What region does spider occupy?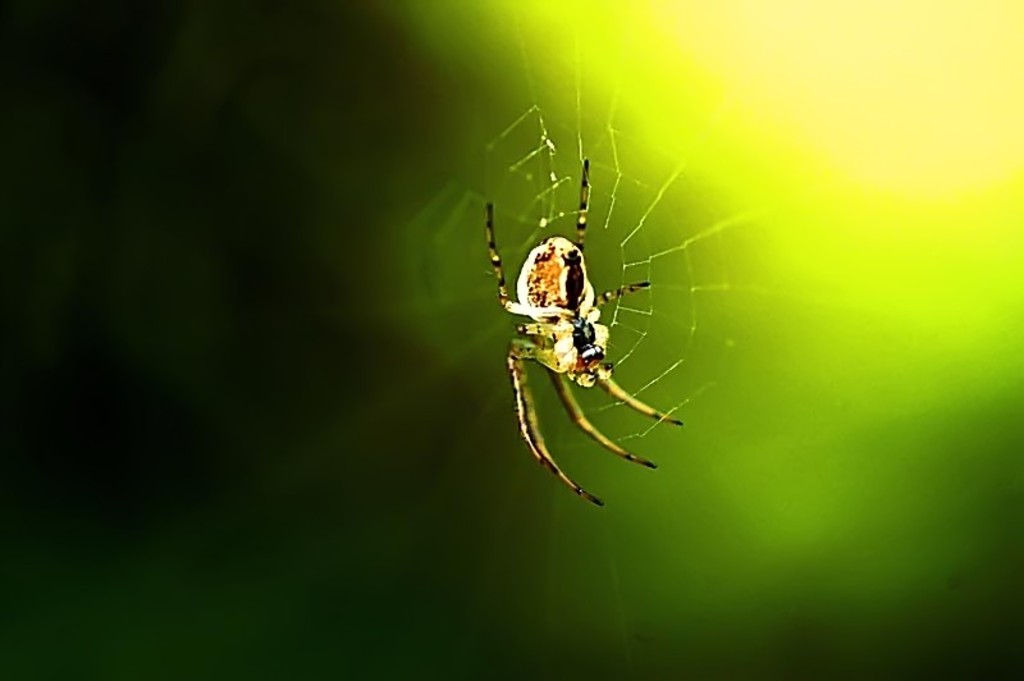
pyautogui.locateOnScreen(484, 157, 682, 507).
